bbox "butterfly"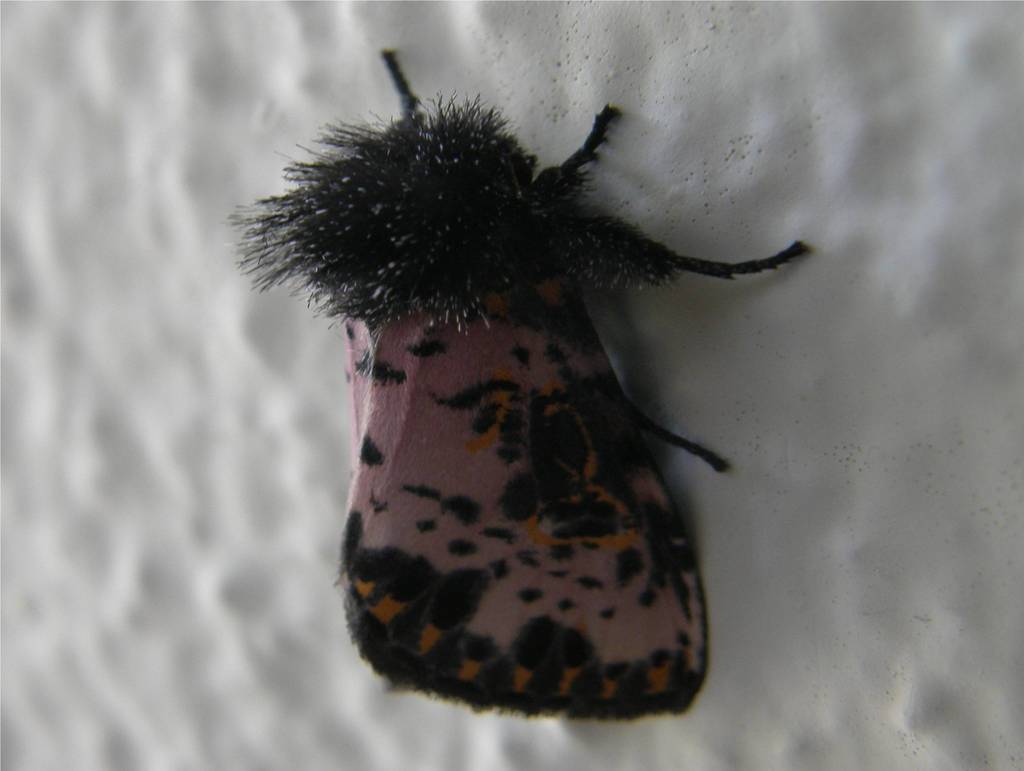
box=[225, 40, 768, 747]
